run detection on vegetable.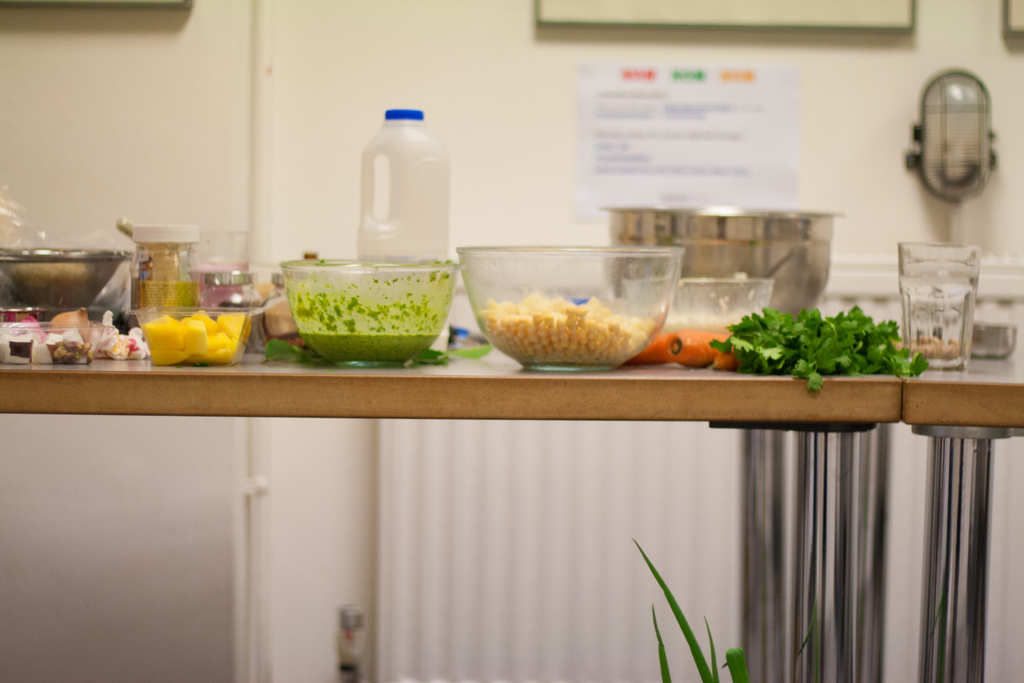
Result: 626 331 671 366.
